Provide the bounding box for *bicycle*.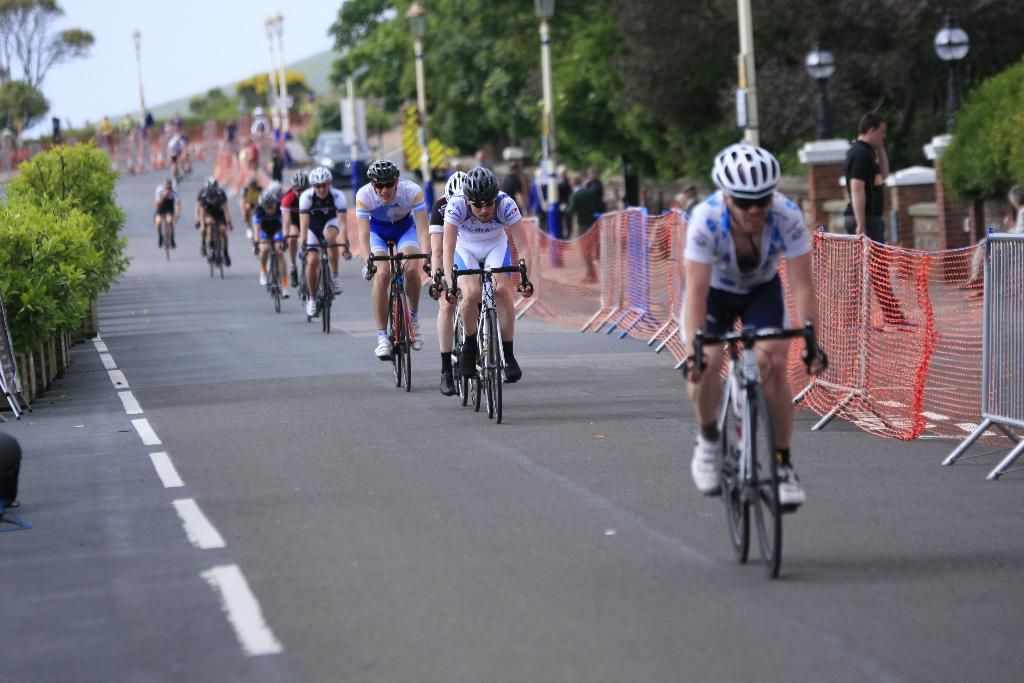
(left=281, top=231, right=317, bottom=325).
